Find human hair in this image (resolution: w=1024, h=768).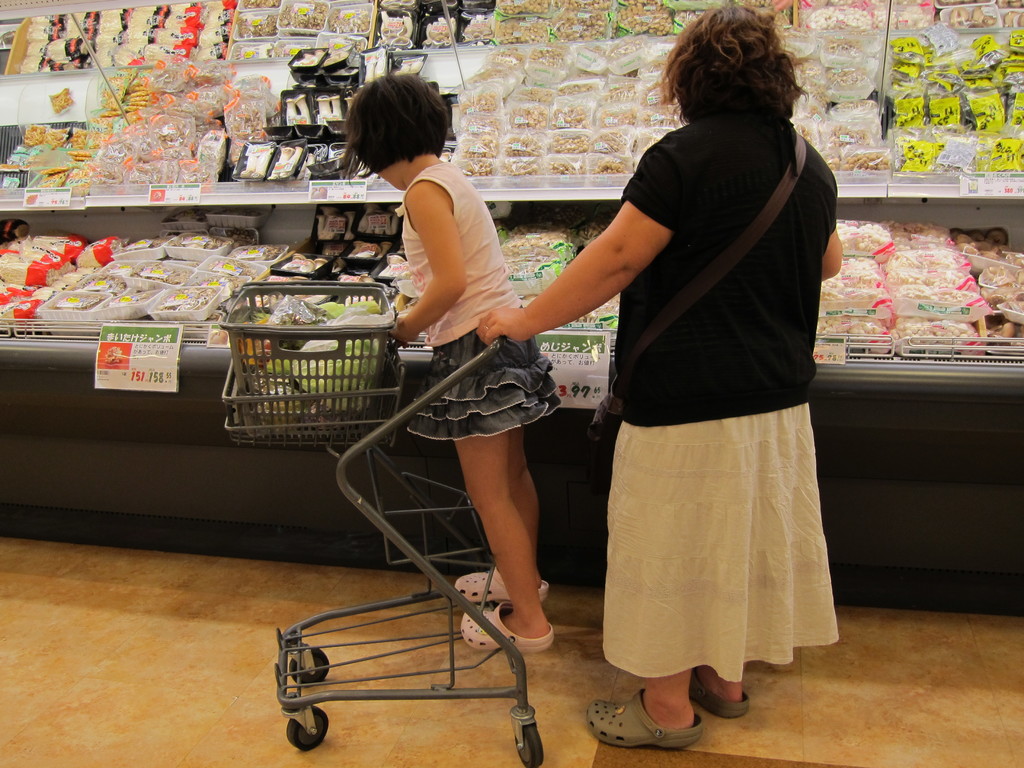
346, 58, 465, 179.
